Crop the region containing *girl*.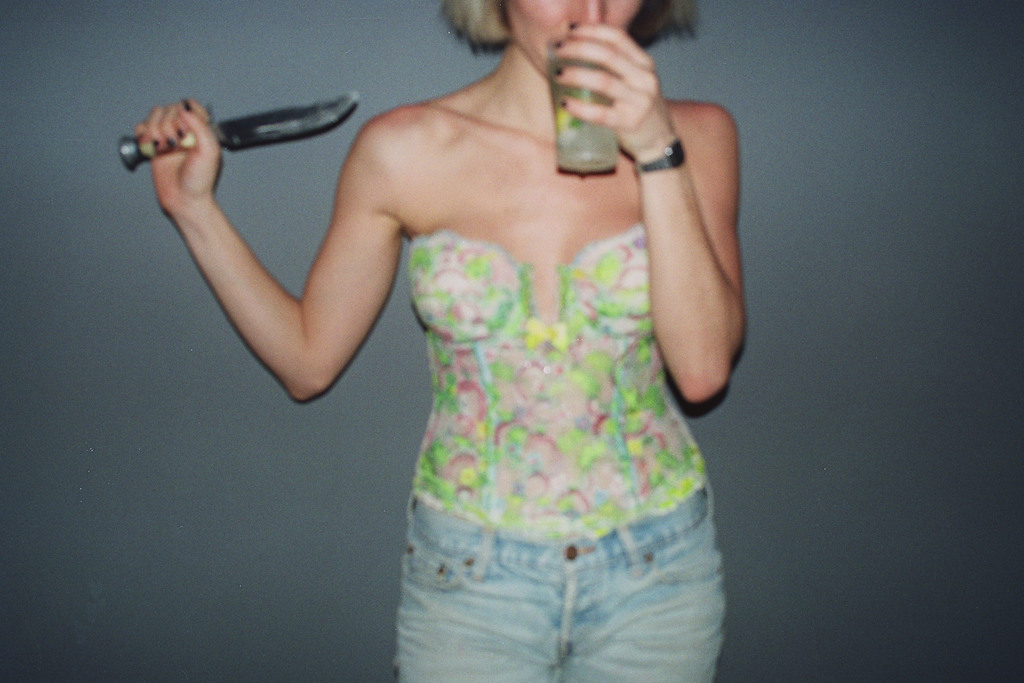
Crop region: [x1=132, y1=0, x2=741, y2=682].
